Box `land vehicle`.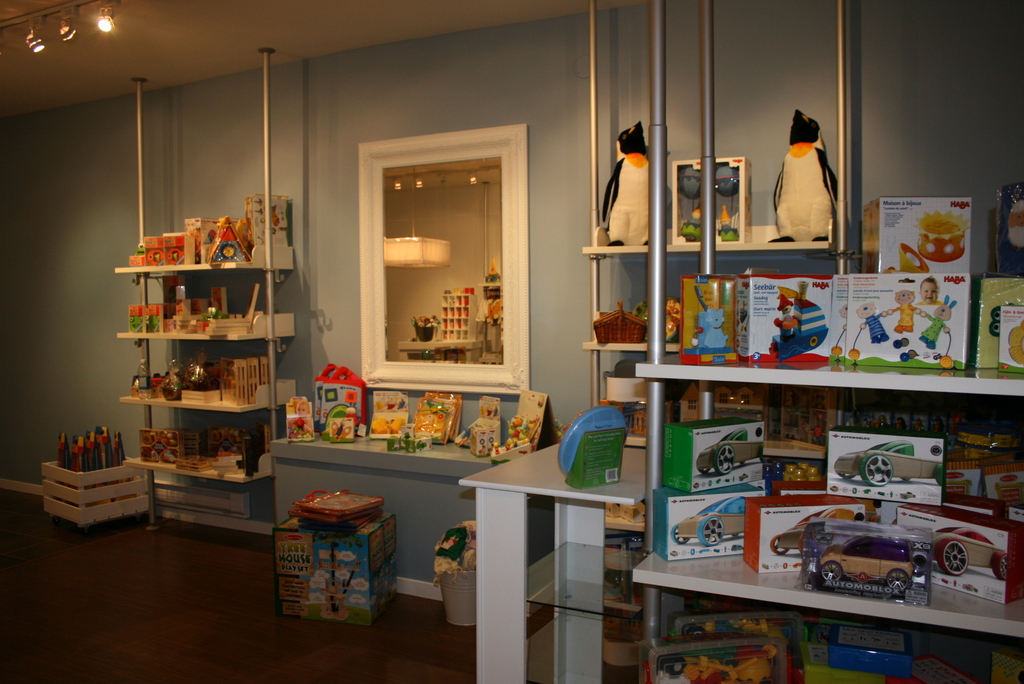
<box>768,506,856,557</box>.
